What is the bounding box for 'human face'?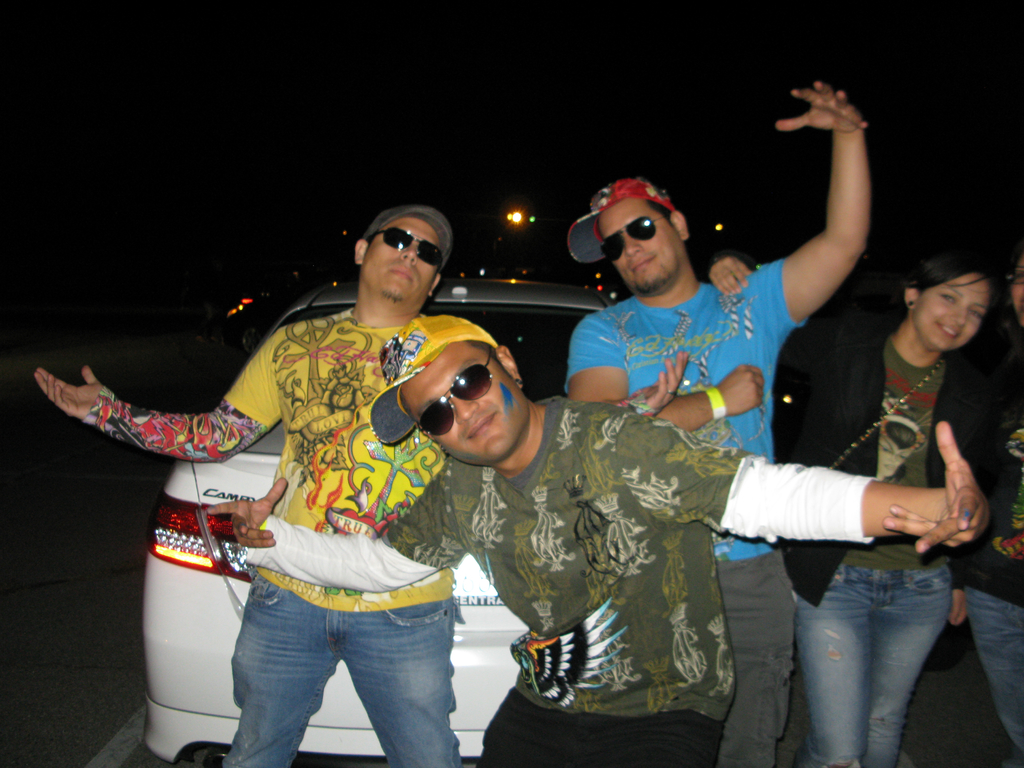
(x1=396, y1=336, x2=530, y2=468).
